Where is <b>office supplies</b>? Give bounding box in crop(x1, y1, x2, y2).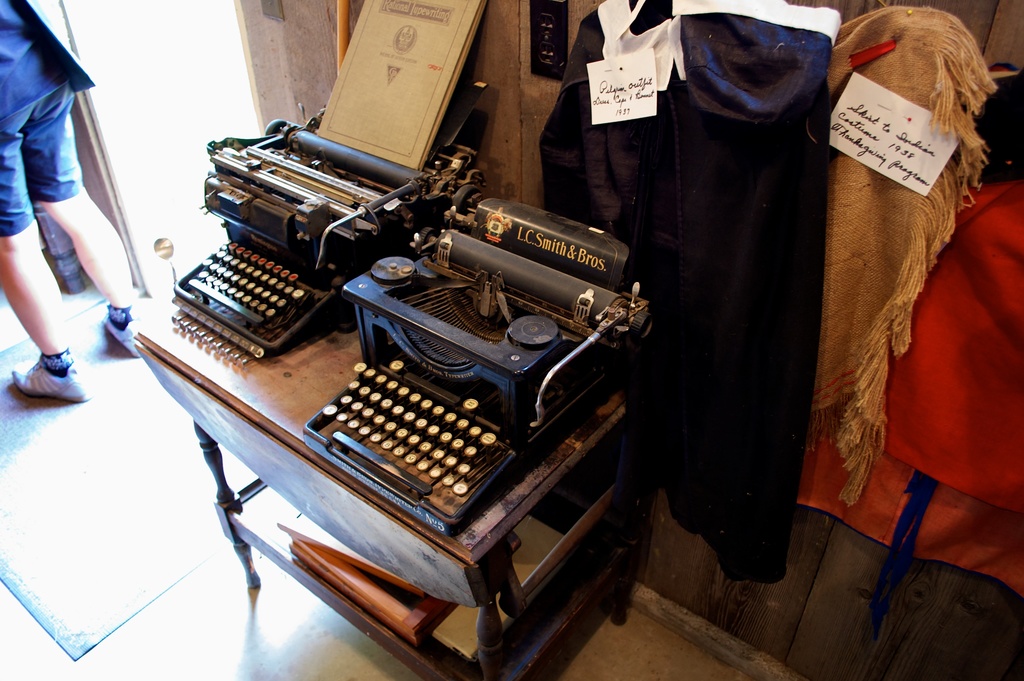
crop(316, 0, 486, 174).
